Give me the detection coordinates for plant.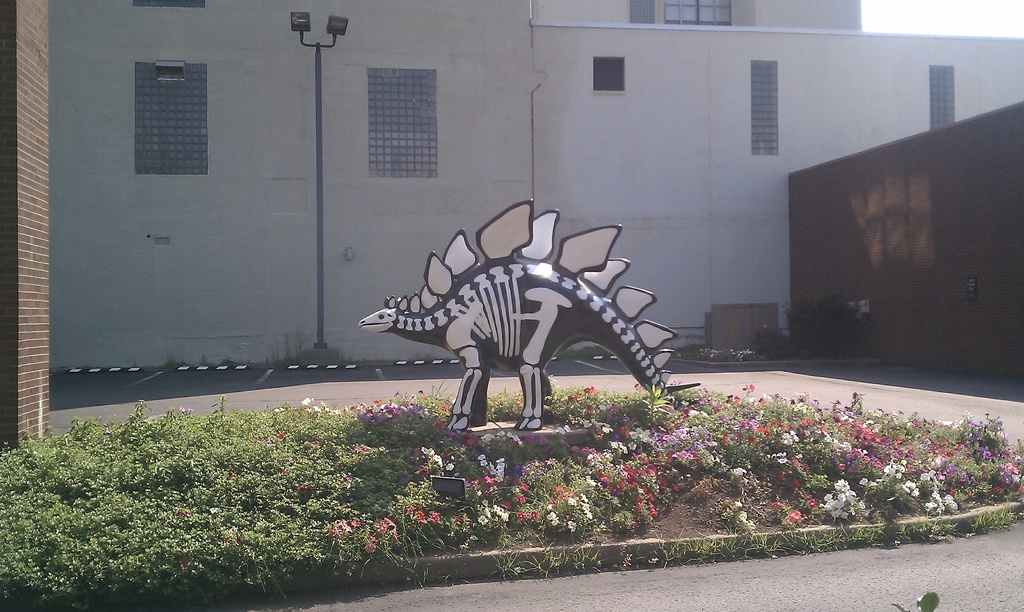
(694,348,755,360).
